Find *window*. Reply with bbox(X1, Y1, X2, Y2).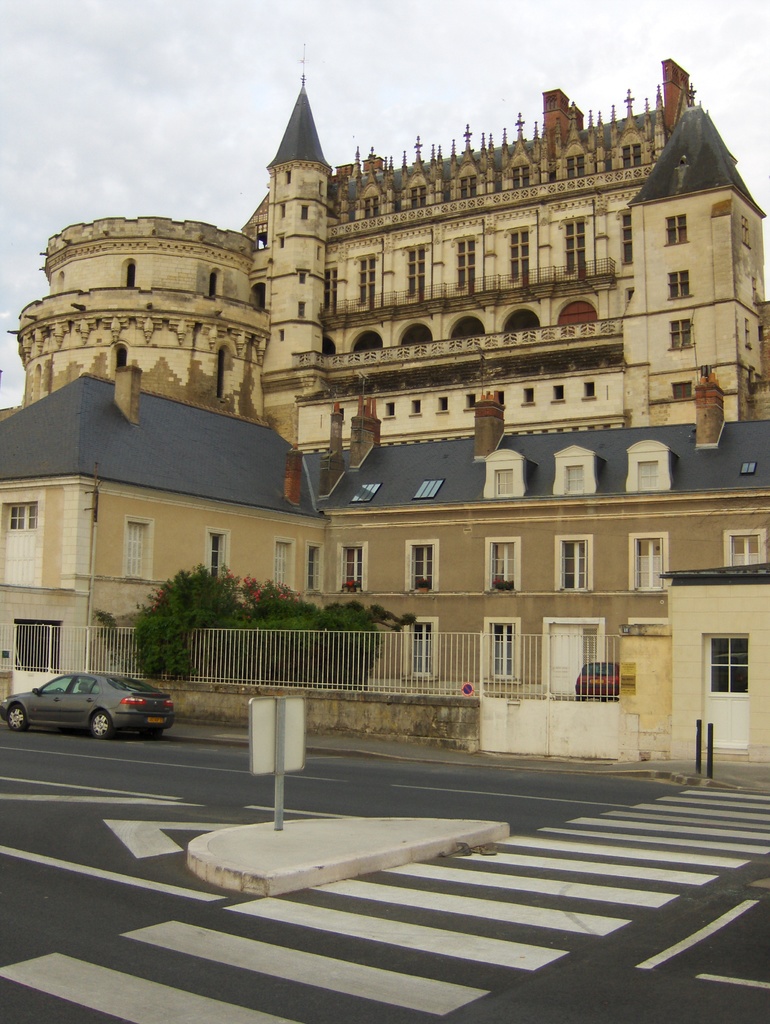
bbox(555, 444, 598, 495).
